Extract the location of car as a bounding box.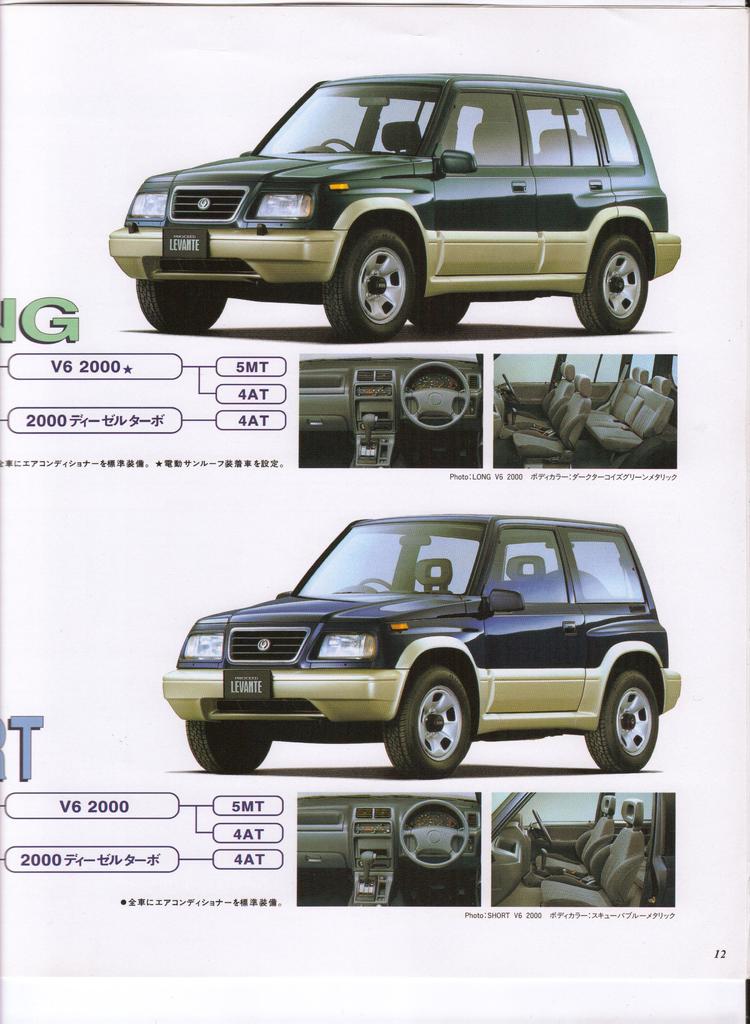
bbox(298, 355, 483, 470).
